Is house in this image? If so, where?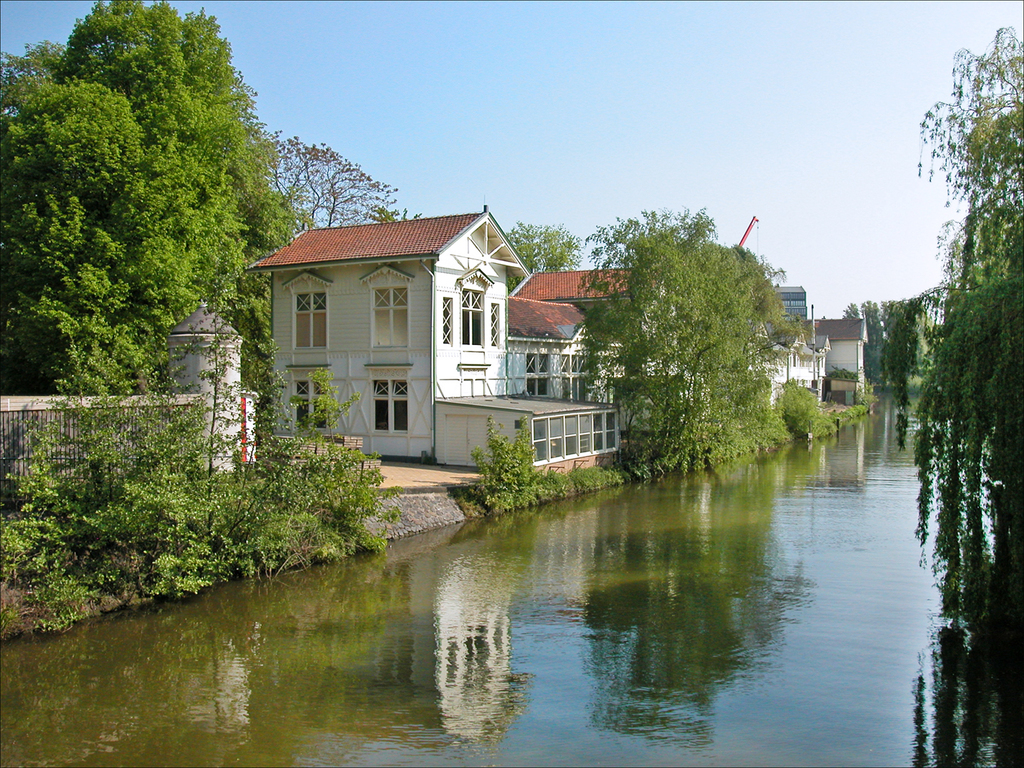
Yes, at {"x1": 828, "y1": 315, "x2": 860, "y2": 379}.
